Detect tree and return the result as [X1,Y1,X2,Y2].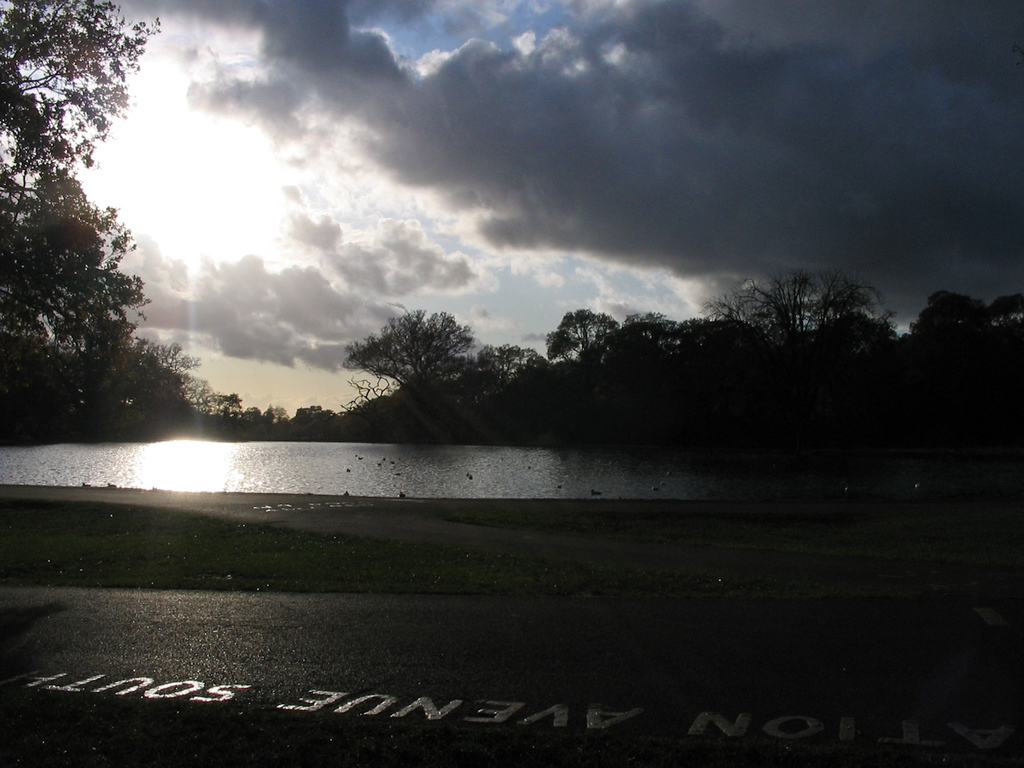
[538,302,621,370].
